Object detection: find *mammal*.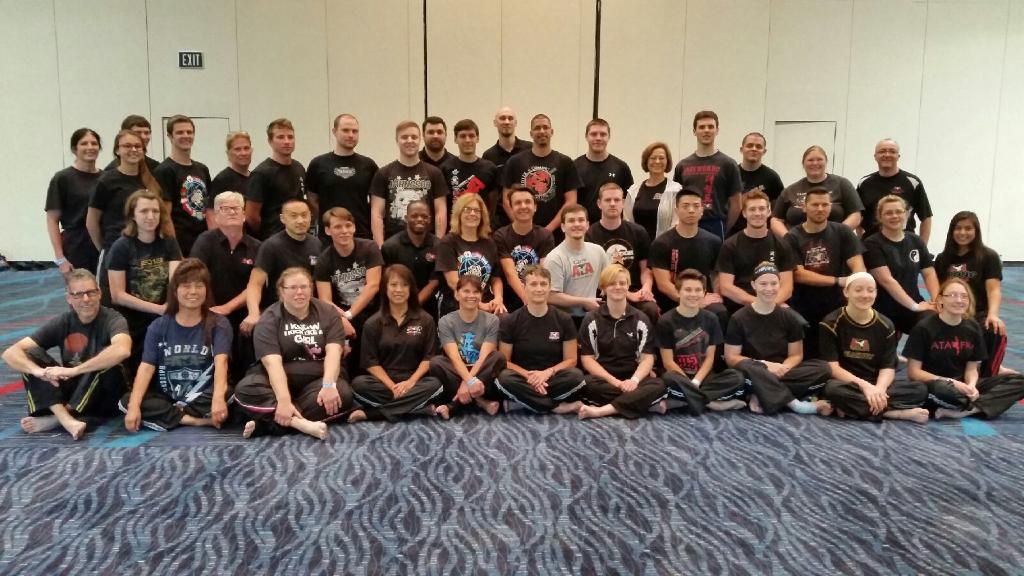
select_region(479, 107, 531, 174).
